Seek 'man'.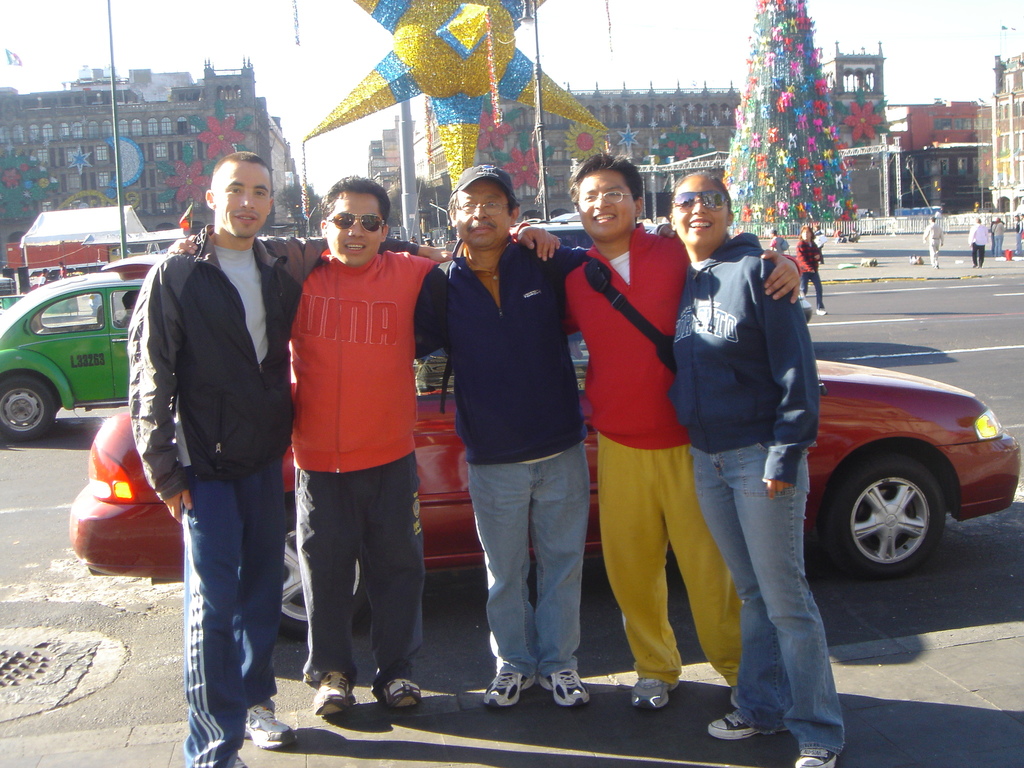
select_region(969, 213, 989, 271).
